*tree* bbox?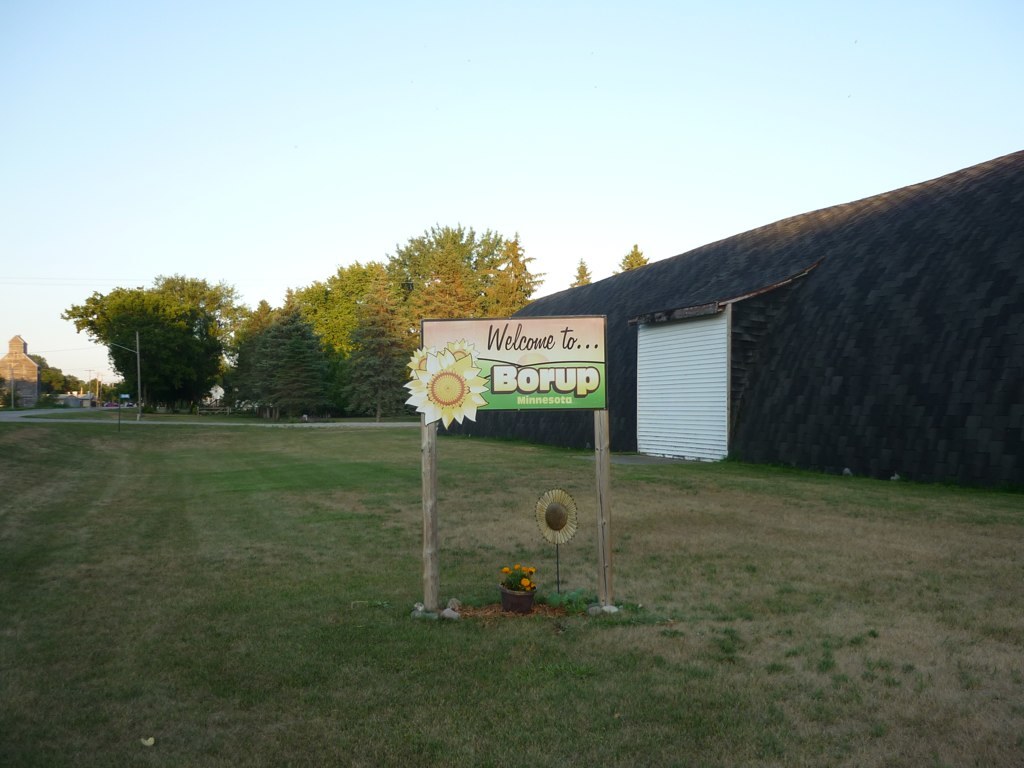
{"left": 62, "top": 279, "right": 238, "bottom": 418}
